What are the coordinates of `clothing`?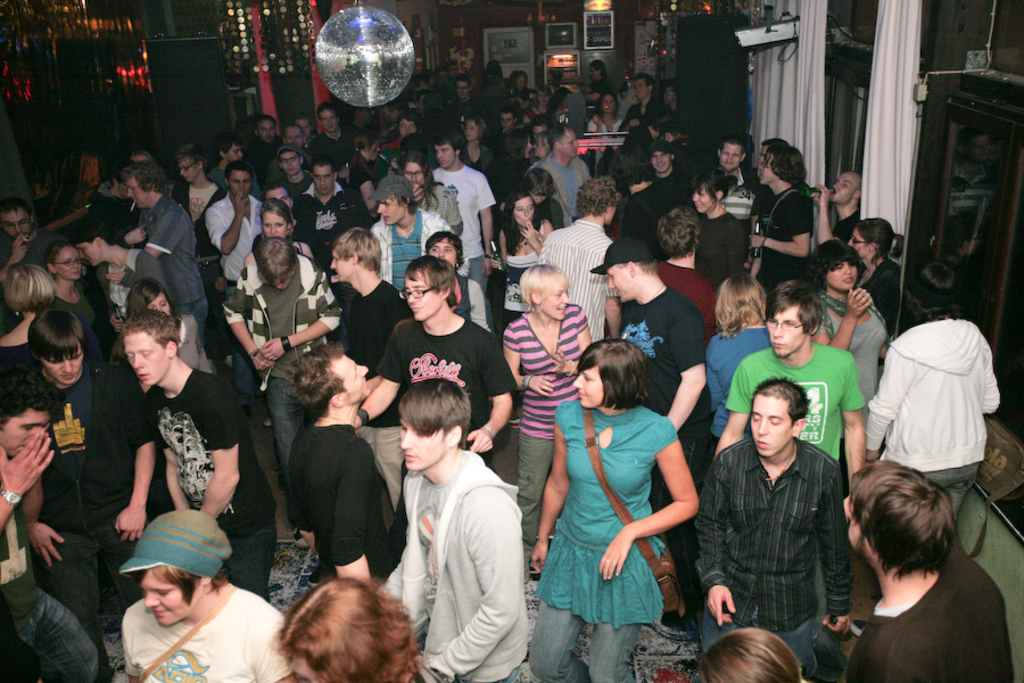
[693, 436, 853, 631].
